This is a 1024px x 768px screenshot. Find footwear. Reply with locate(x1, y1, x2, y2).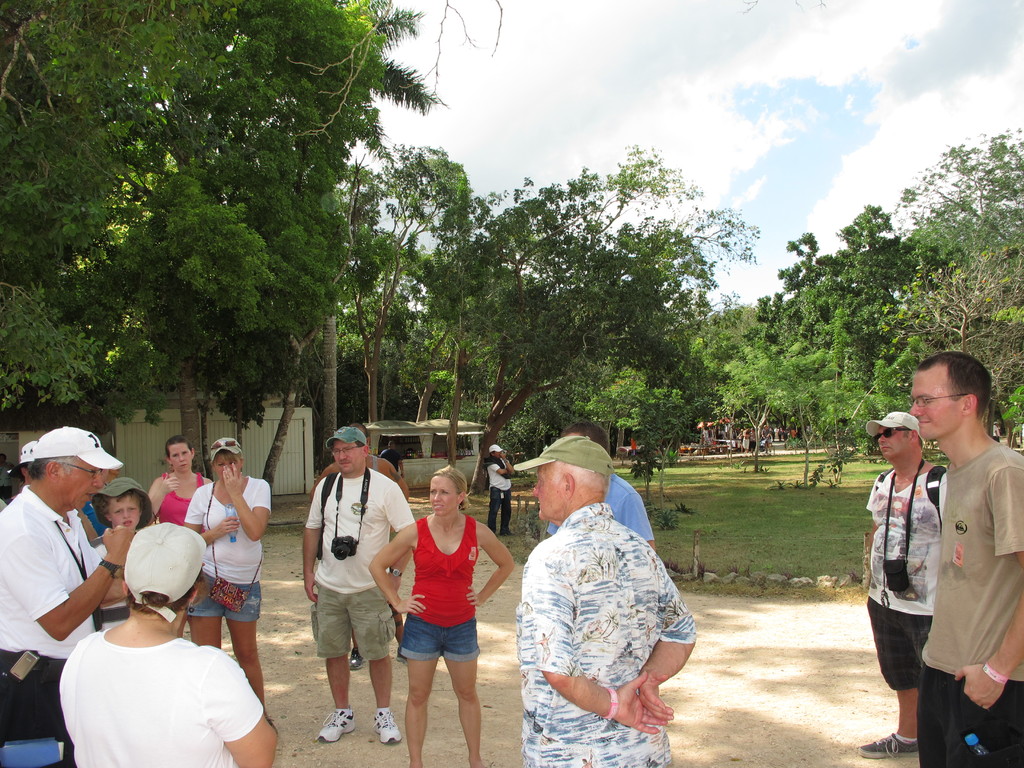
locate(348, 648, 368, 669).
